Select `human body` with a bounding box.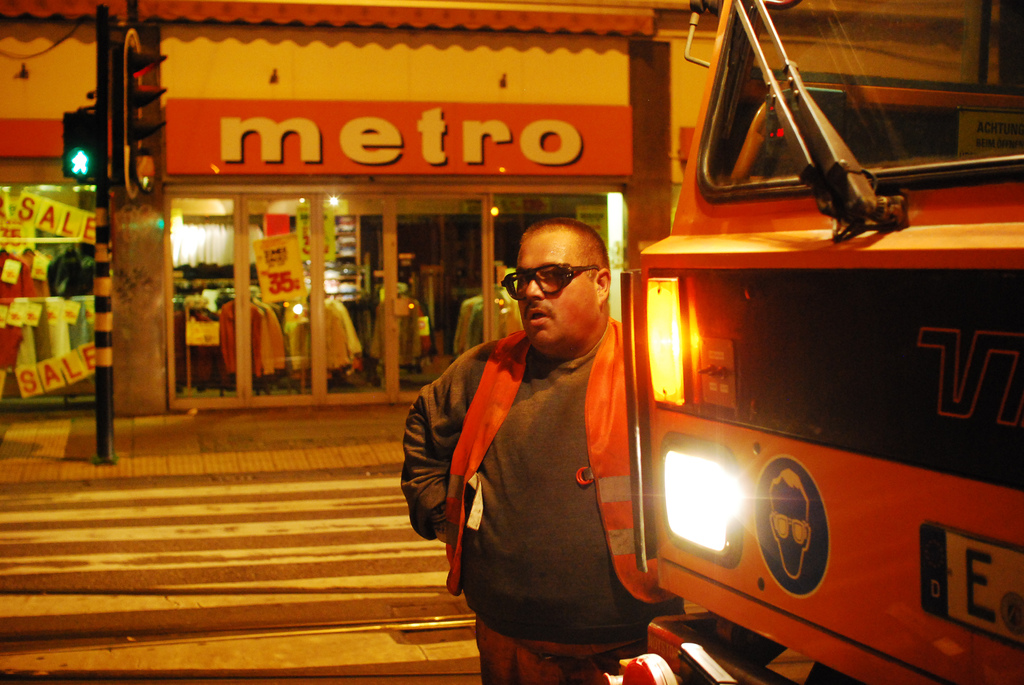
<box>405,205,673,684</box>.
